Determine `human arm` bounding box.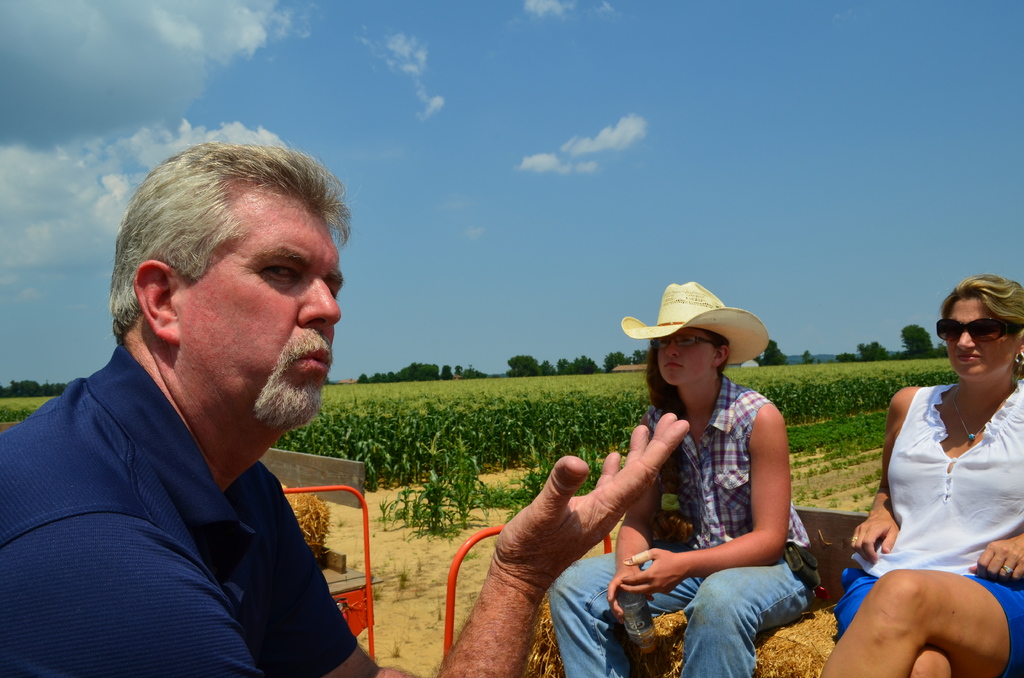
Determined: select_region(604, 428, 678, 603).
